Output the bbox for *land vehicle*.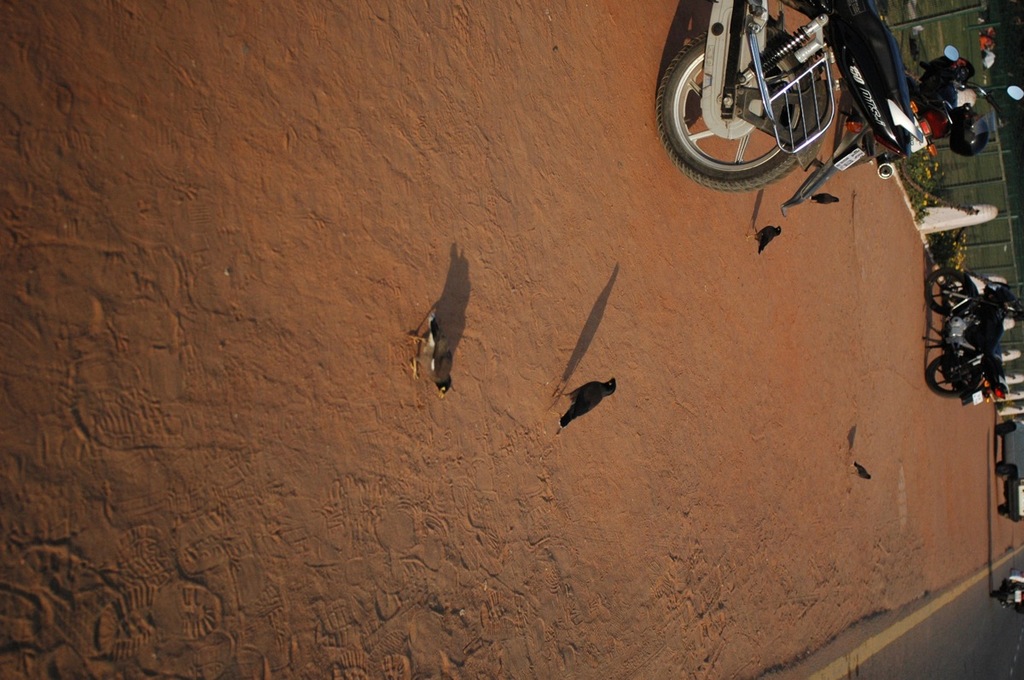
[864, 40, 1020, 180].
